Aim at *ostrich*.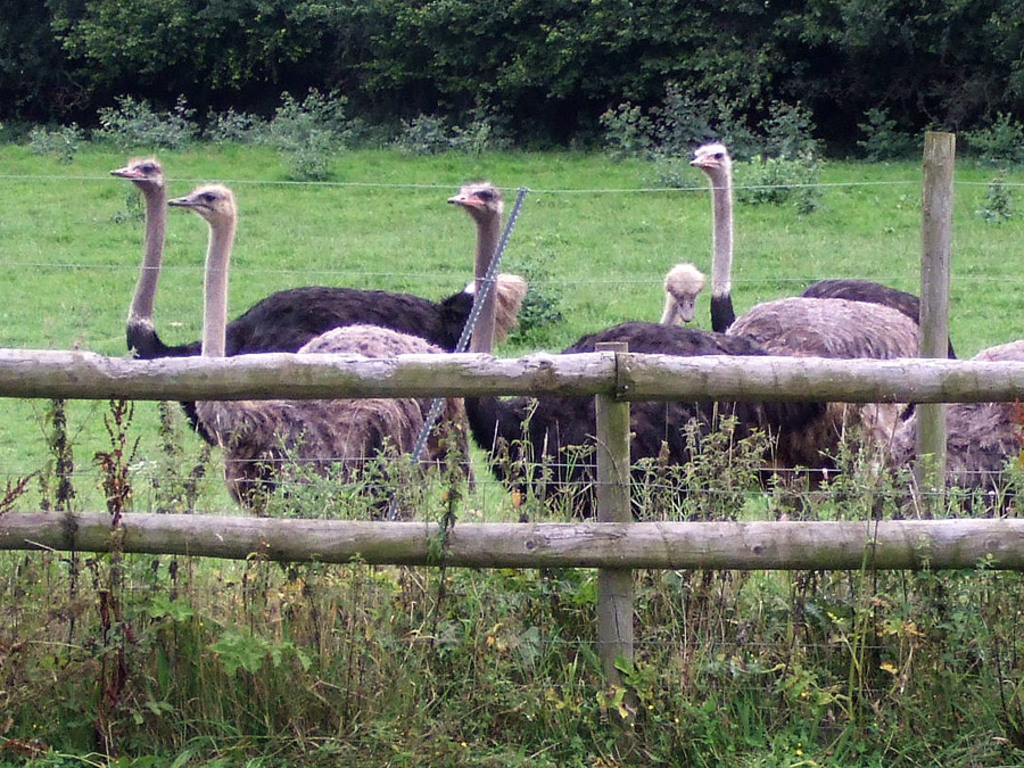
Aimed at (173, 174, 463, 520).
